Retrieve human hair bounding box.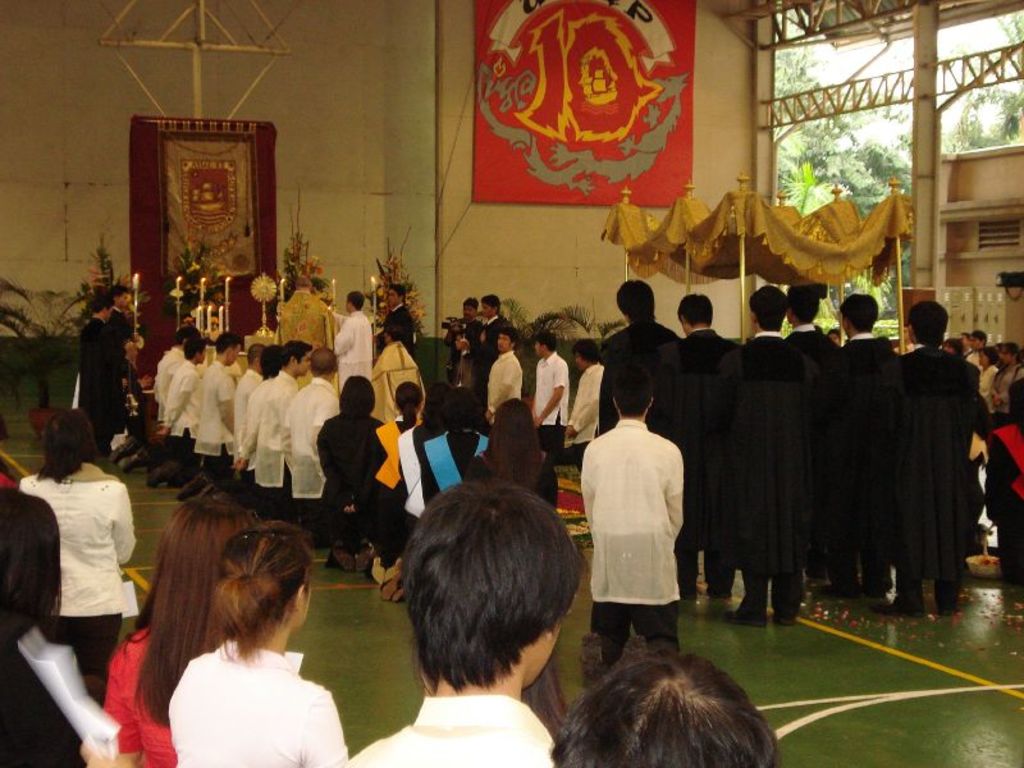
Bounding box: (x1=293, y1=274, x2=312, y2=291).
